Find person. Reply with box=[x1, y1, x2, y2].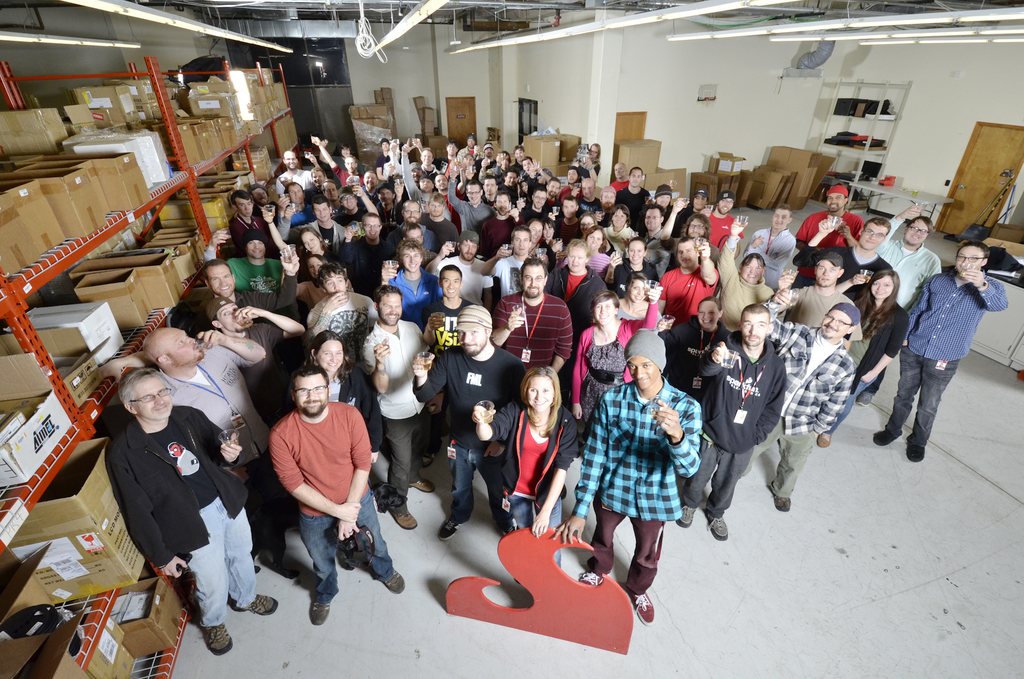
box=[432, 237, 500, 309].
